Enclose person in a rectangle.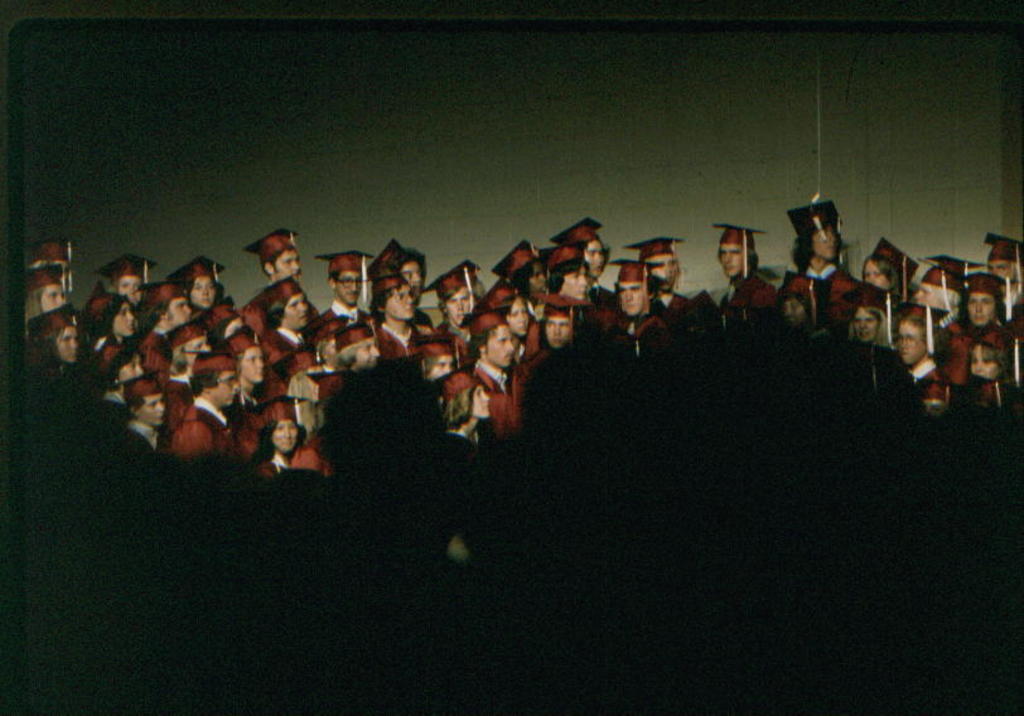
985,231,1023,310.
